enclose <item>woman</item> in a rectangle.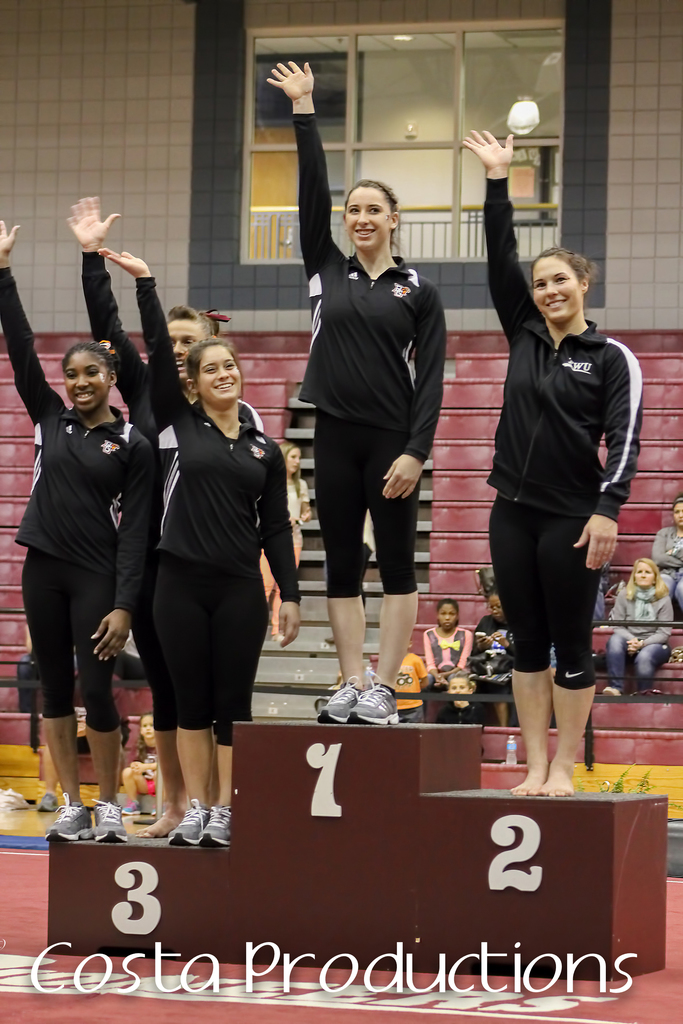
bbox(651, 493, 682, 630).
